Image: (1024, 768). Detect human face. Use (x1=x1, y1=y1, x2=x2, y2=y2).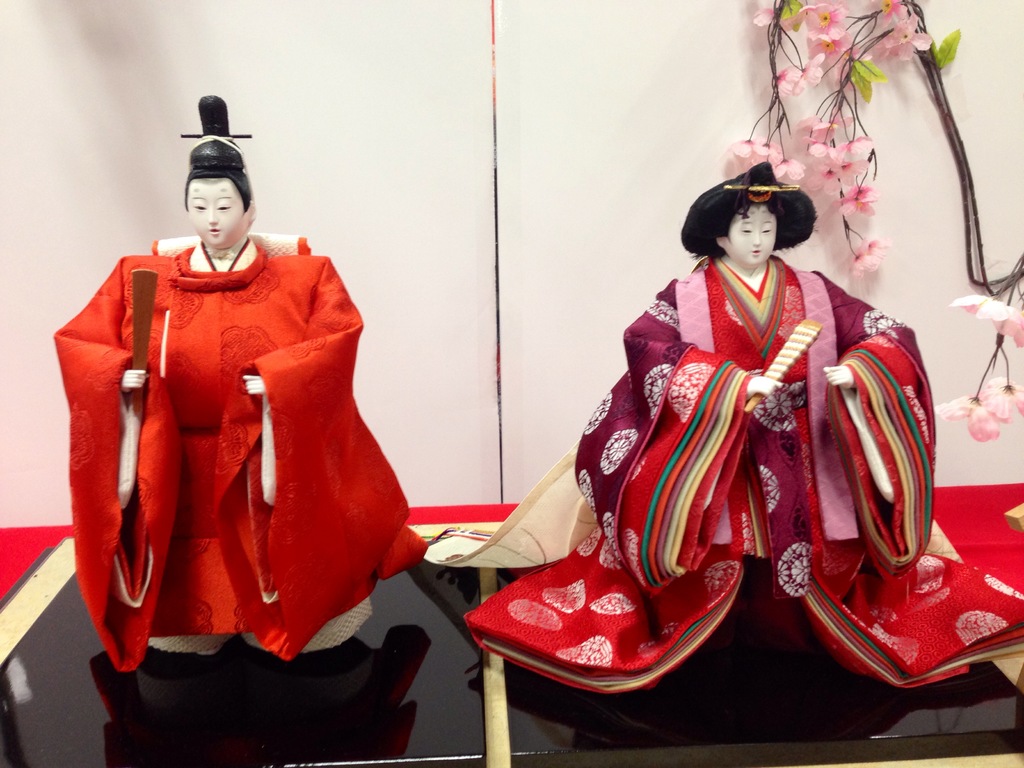
(x1=192, y1=180, x2=245, y2=247).
